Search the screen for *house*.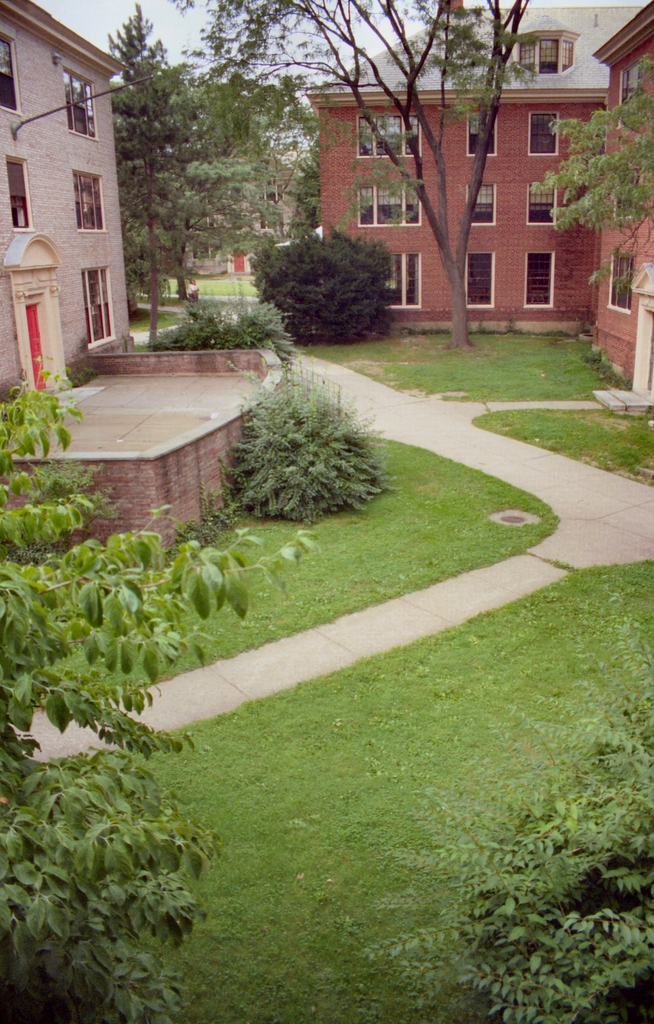
Found at [0,0,136,356].
